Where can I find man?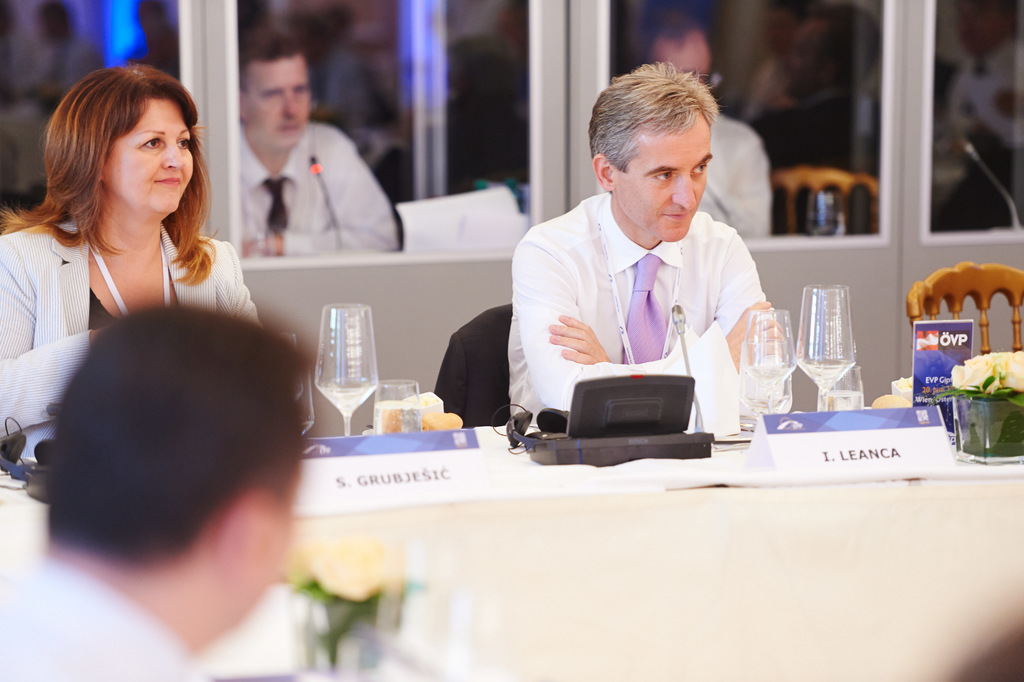
You can find it at [500,74,804,433].
